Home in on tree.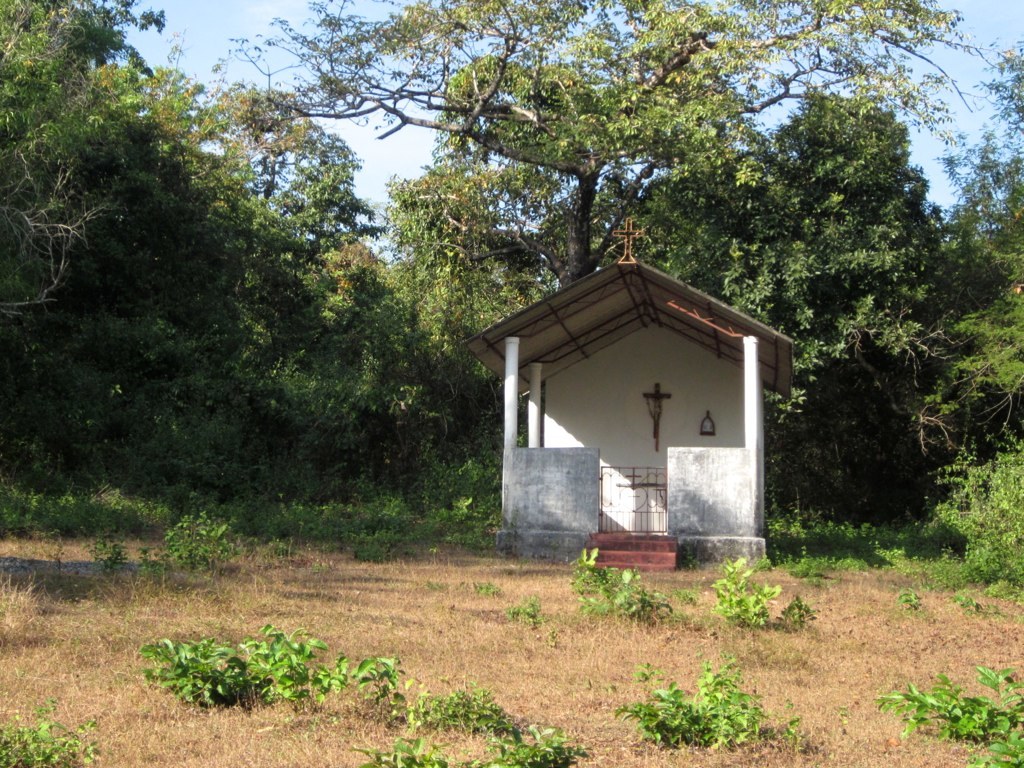
Homed in at locate(915, 240, 1023, 469).
